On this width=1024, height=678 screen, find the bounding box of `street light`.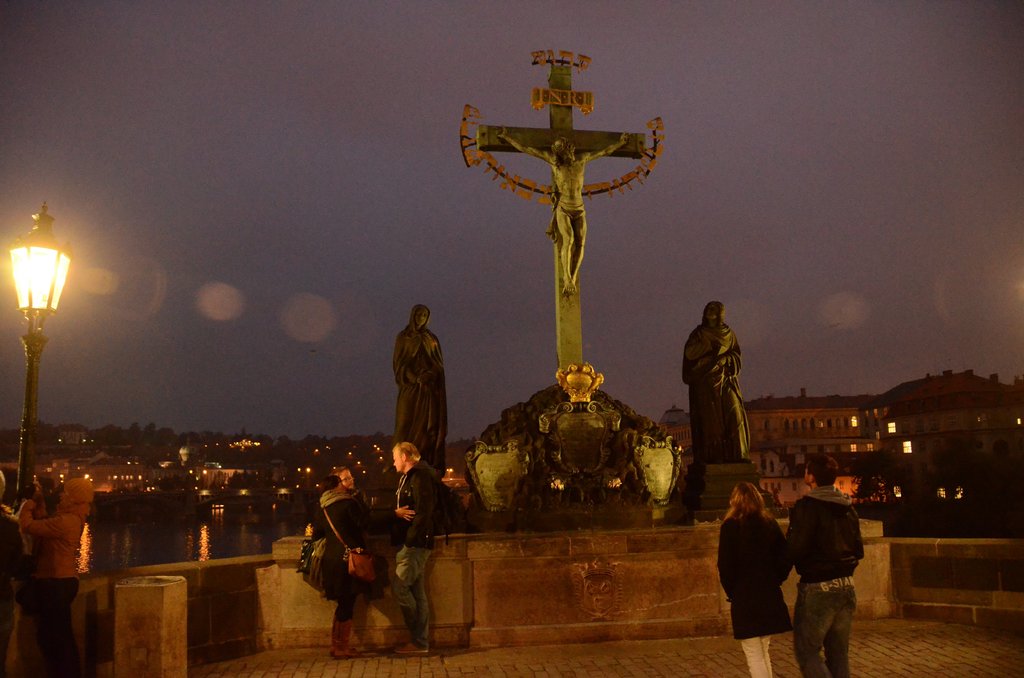
Bounding box: (x1=1, y1=195, x2=71, y2=508).
